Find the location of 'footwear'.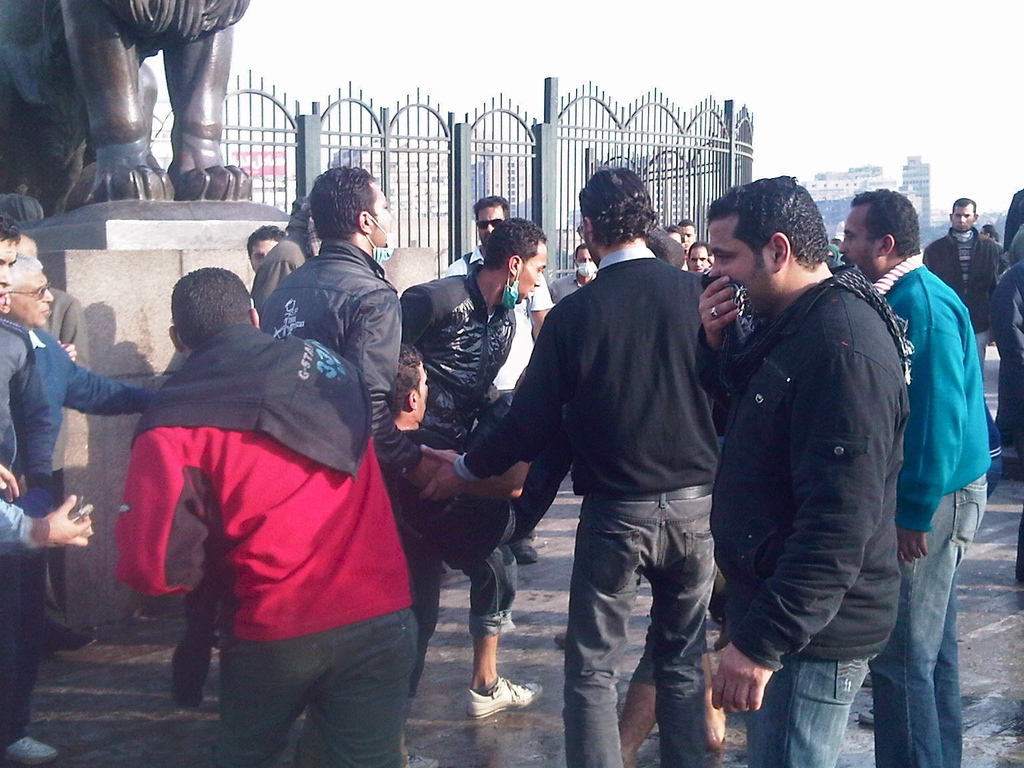
Location: box=[395, 749, 441, 767].
